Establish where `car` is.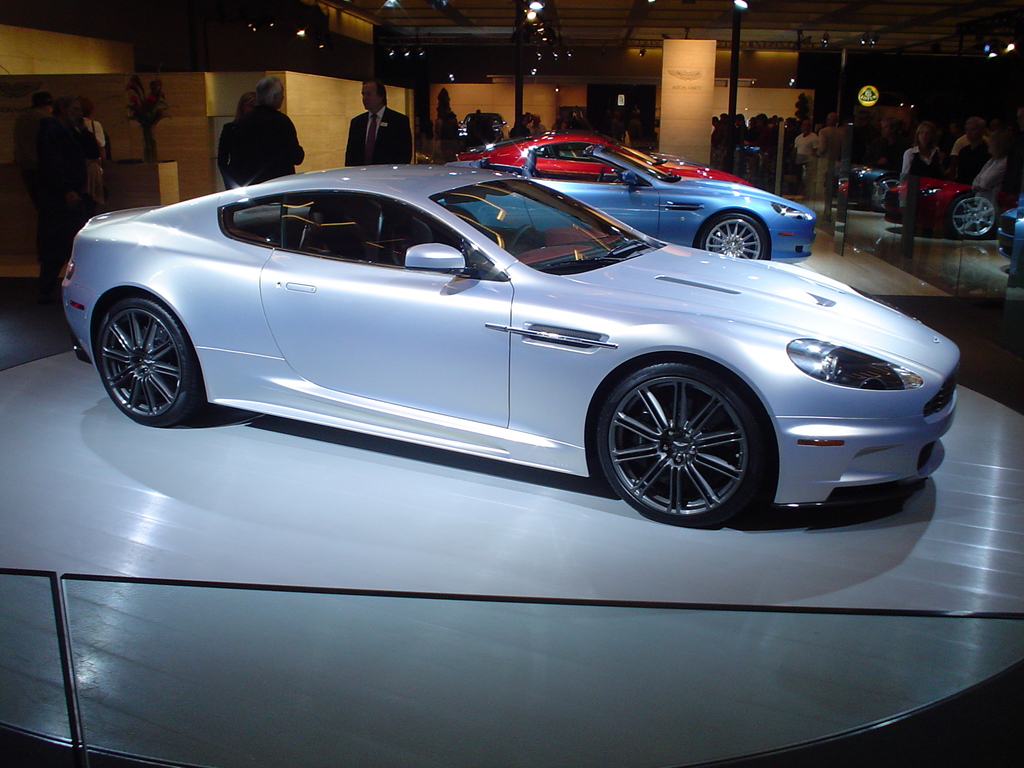
Established at 456, 128, 755, 185.
